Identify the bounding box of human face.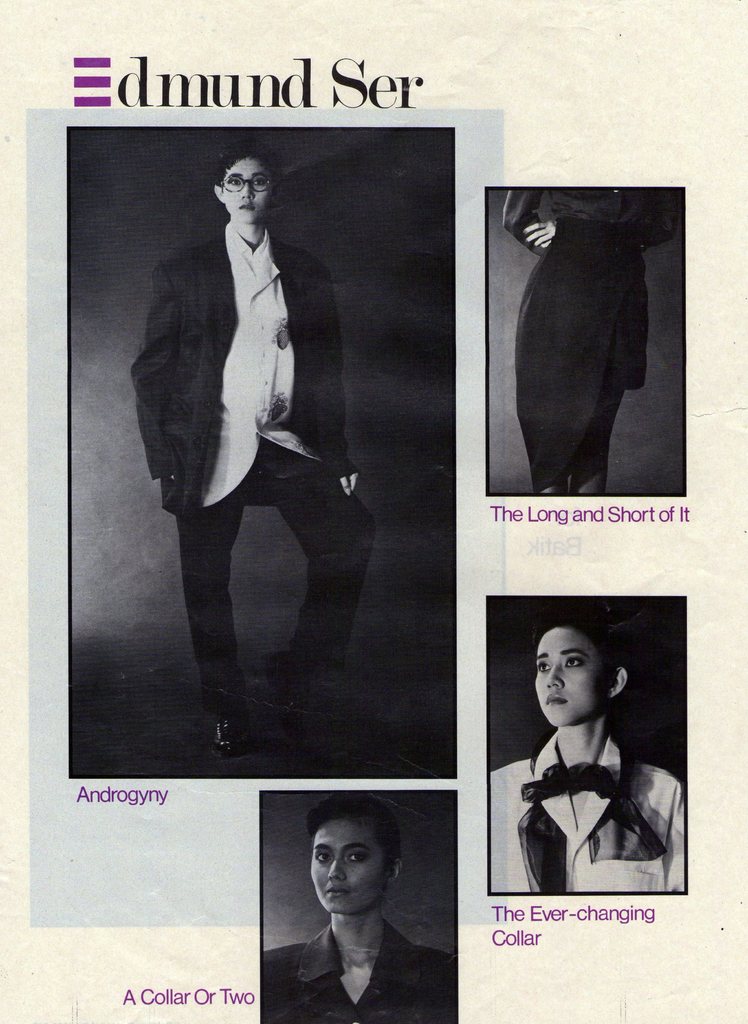
<region>537, 626, 612, 732</region>.
